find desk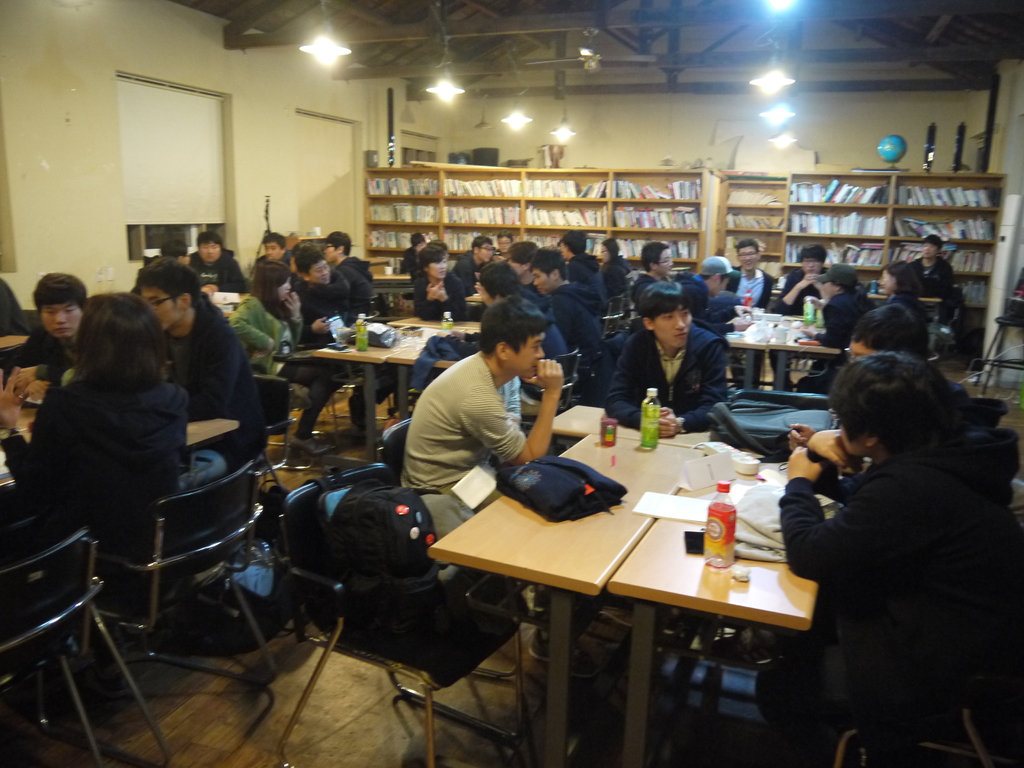
[721, 305, 844, 395]
